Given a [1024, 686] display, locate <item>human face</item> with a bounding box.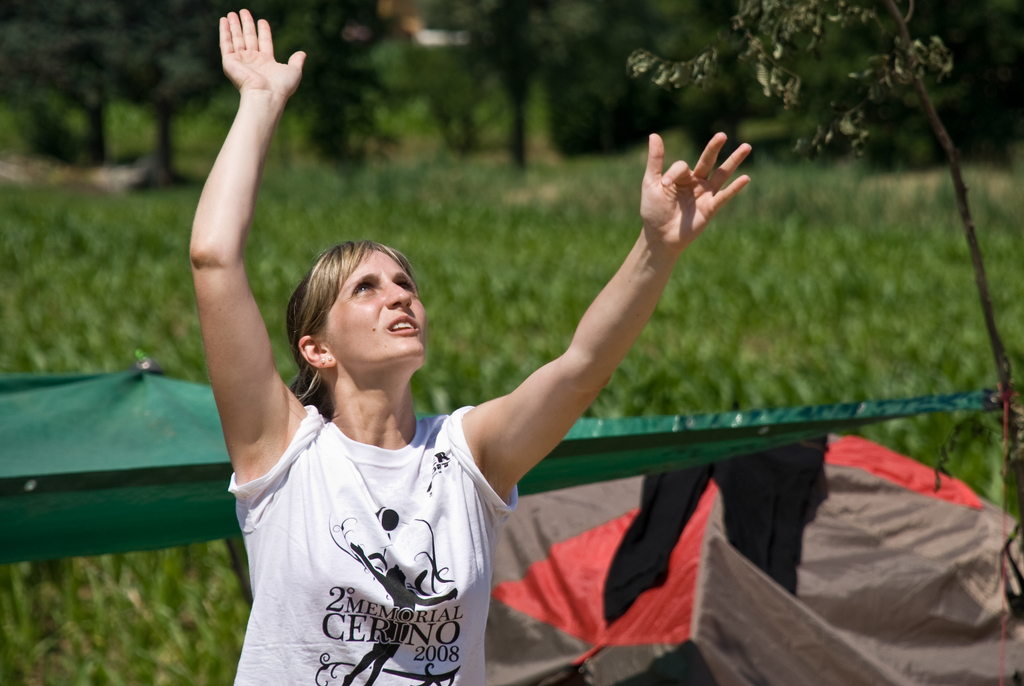
Located: pyautogui.locateOnScreen(324, 247, 425, 379).
